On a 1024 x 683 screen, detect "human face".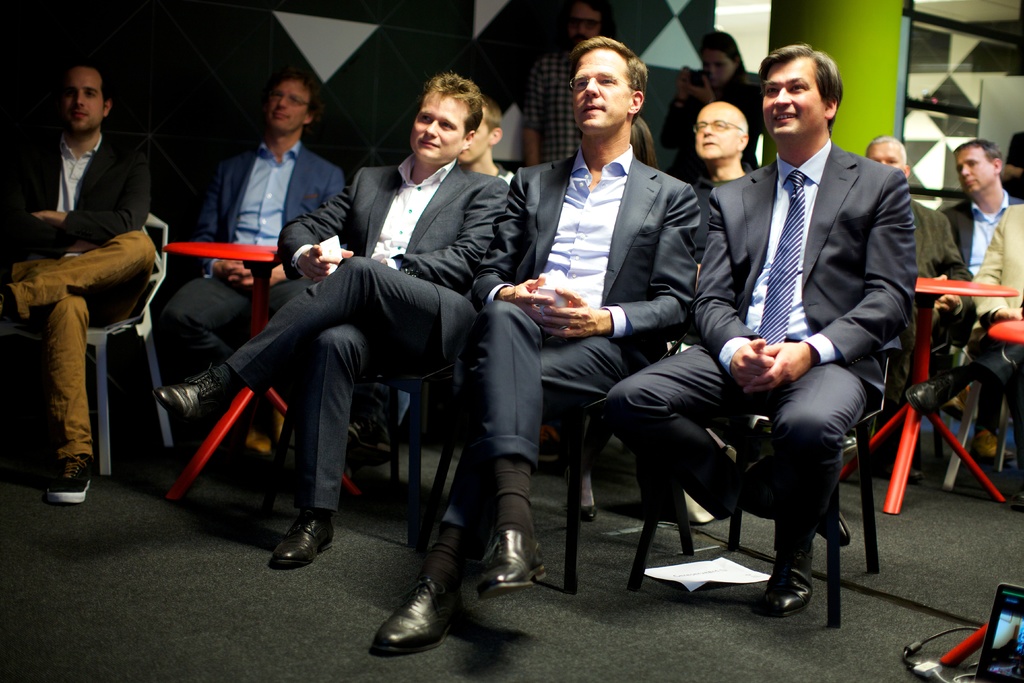
box(268, 79, 313, 136).
